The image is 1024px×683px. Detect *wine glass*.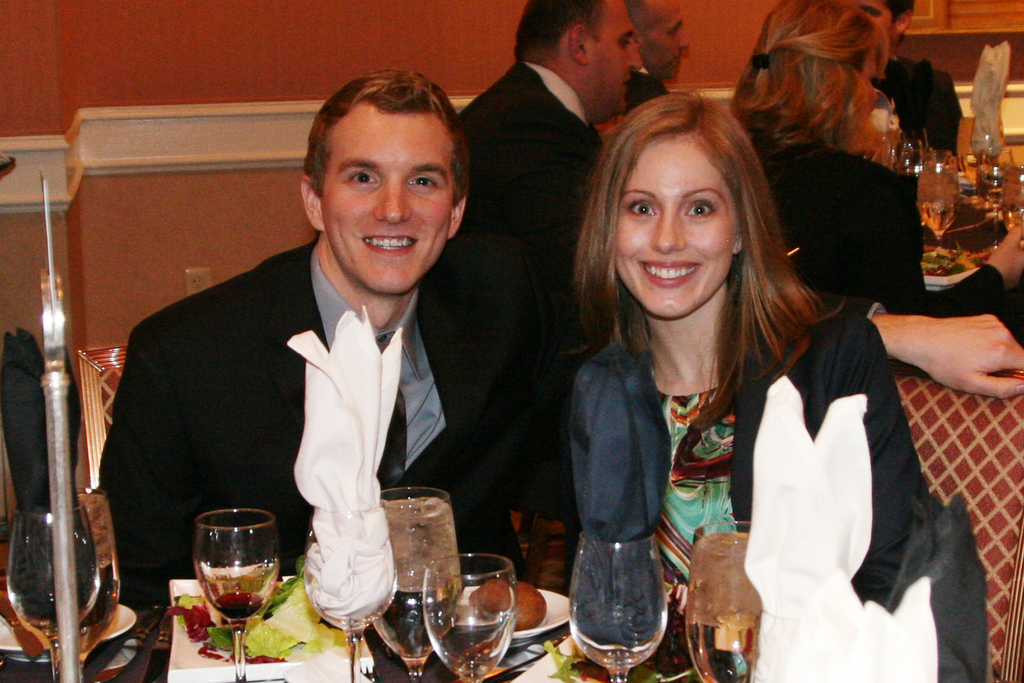
Detection: BBox(195, 509, 279, 682).
